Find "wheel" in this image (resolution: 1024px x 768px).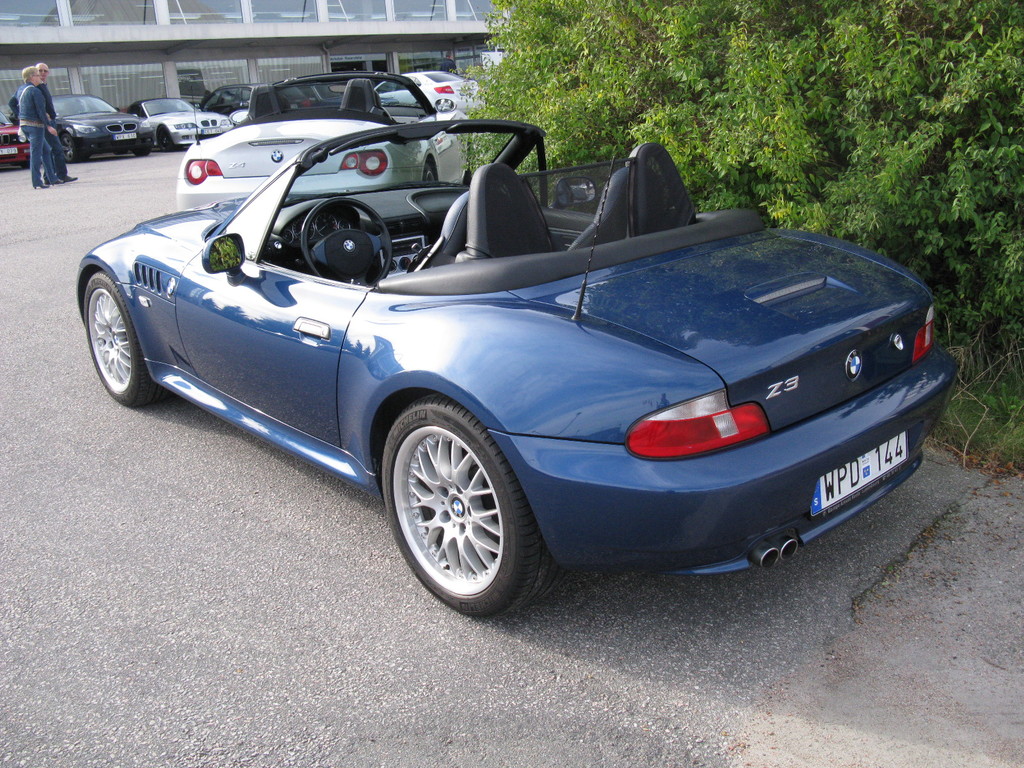
rect(422, 164, 439, 182).
